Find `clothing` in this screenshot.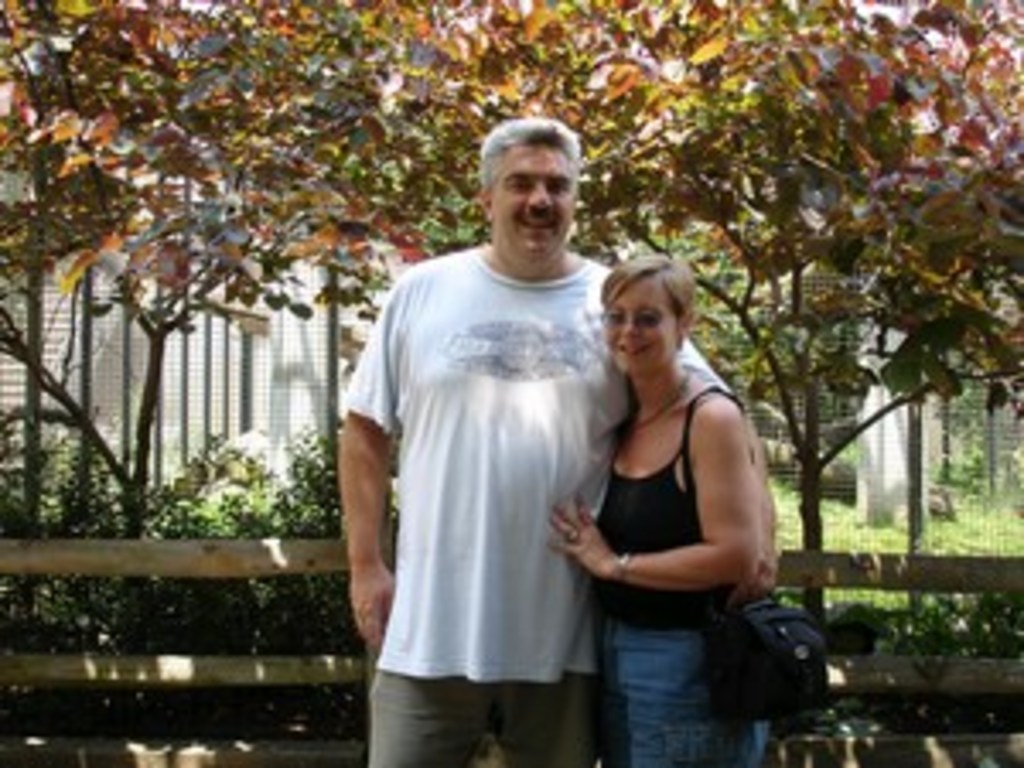
The bounding box for `clothing` is pyautogui.locateOnScreen(345, 253, 737, 765).
